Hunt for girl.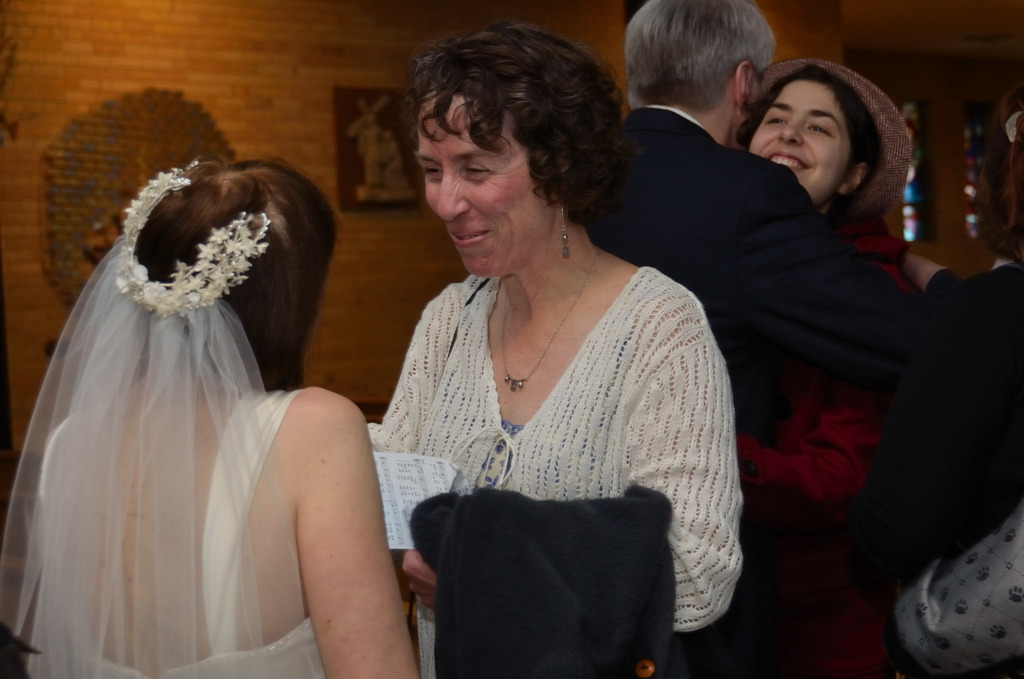
Hunted down at region(733, 58, 911, 678).
